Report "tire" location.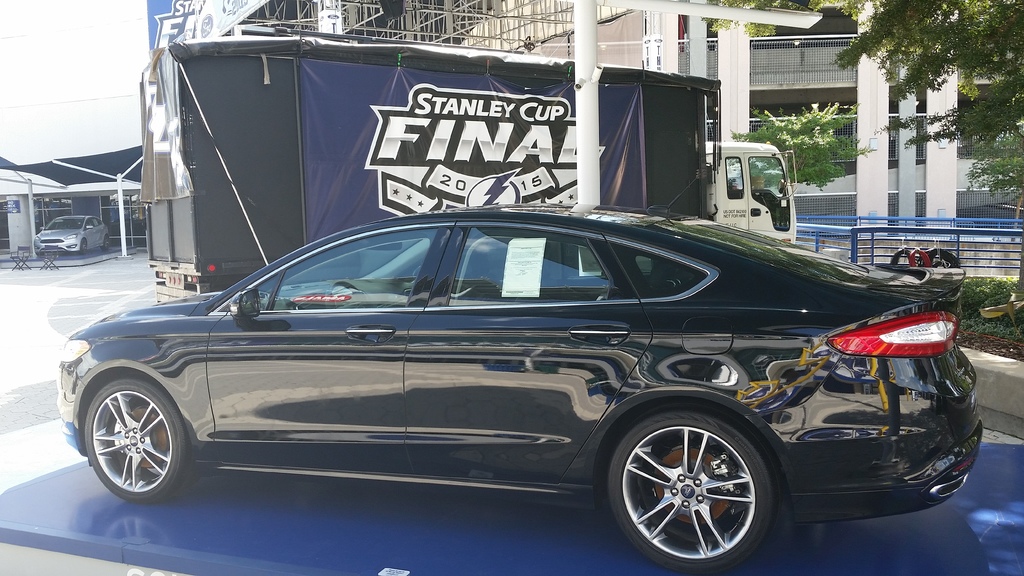
Report: select_region(607, 406, 783, 570).
